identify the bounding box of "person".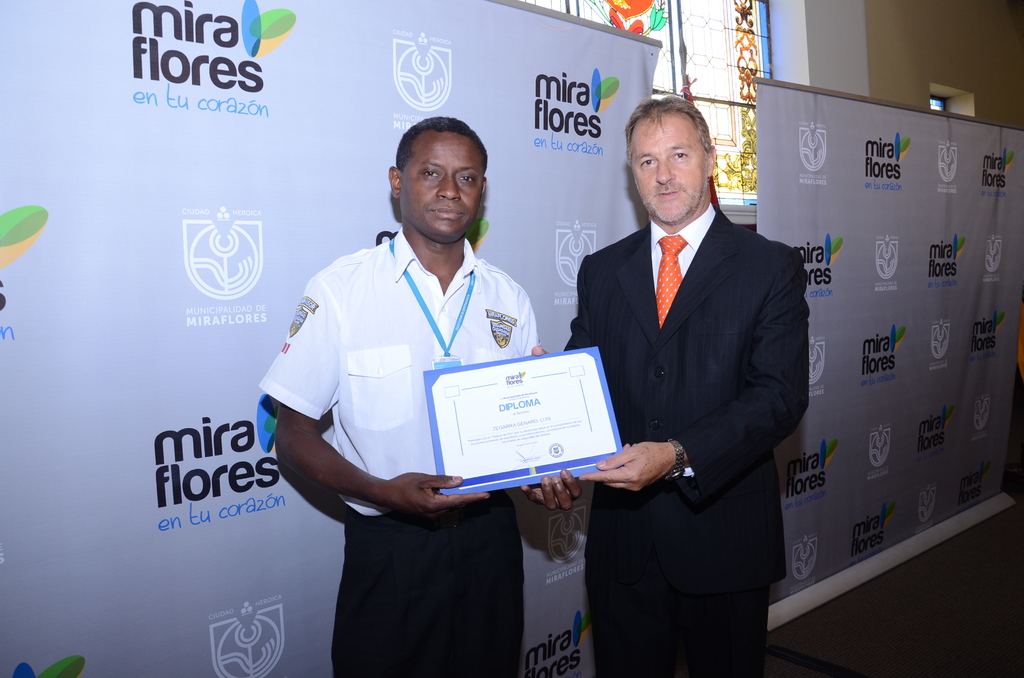
532:95:812:677.
